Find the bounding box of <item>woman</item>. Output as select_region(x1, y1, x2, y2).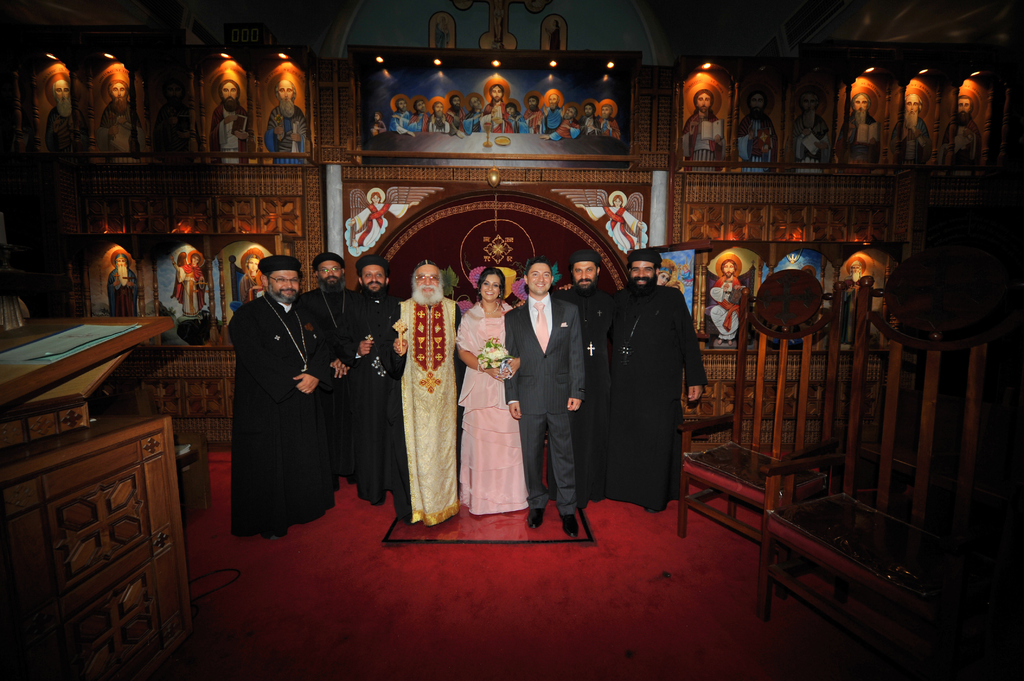
select_region(170, 252, 206, 319).
